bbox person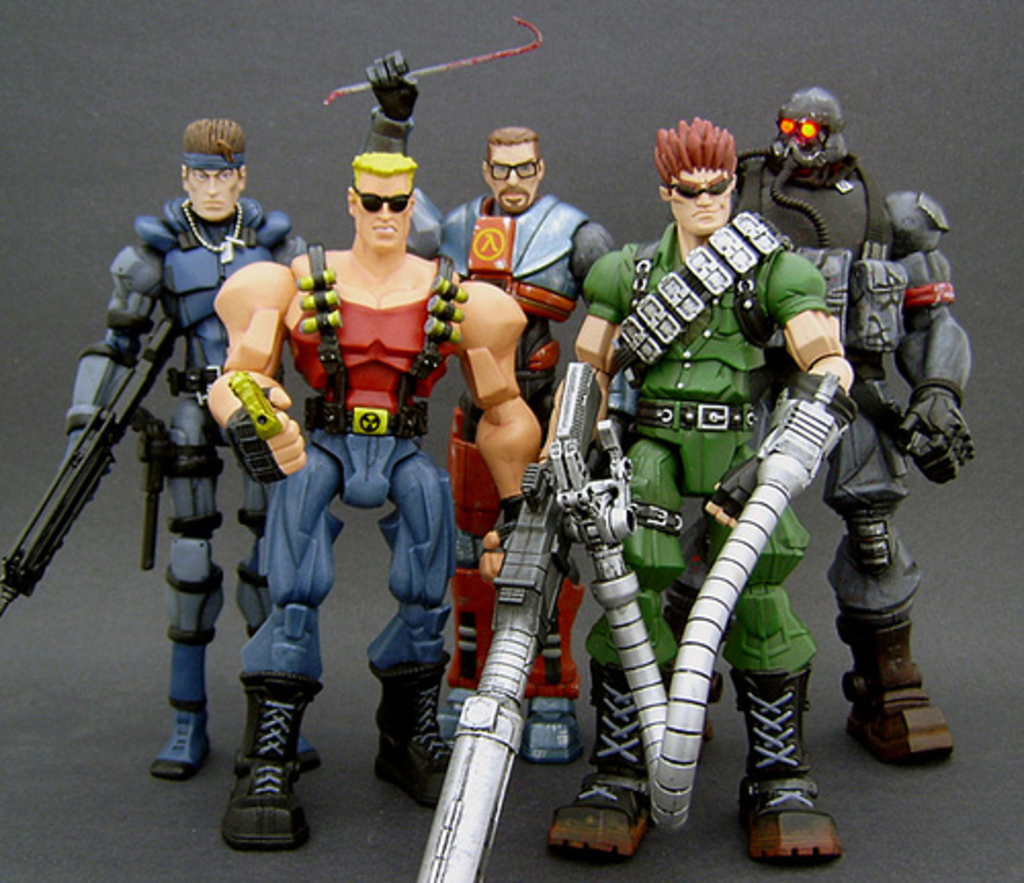
detection(700, 90, 987, 756)
